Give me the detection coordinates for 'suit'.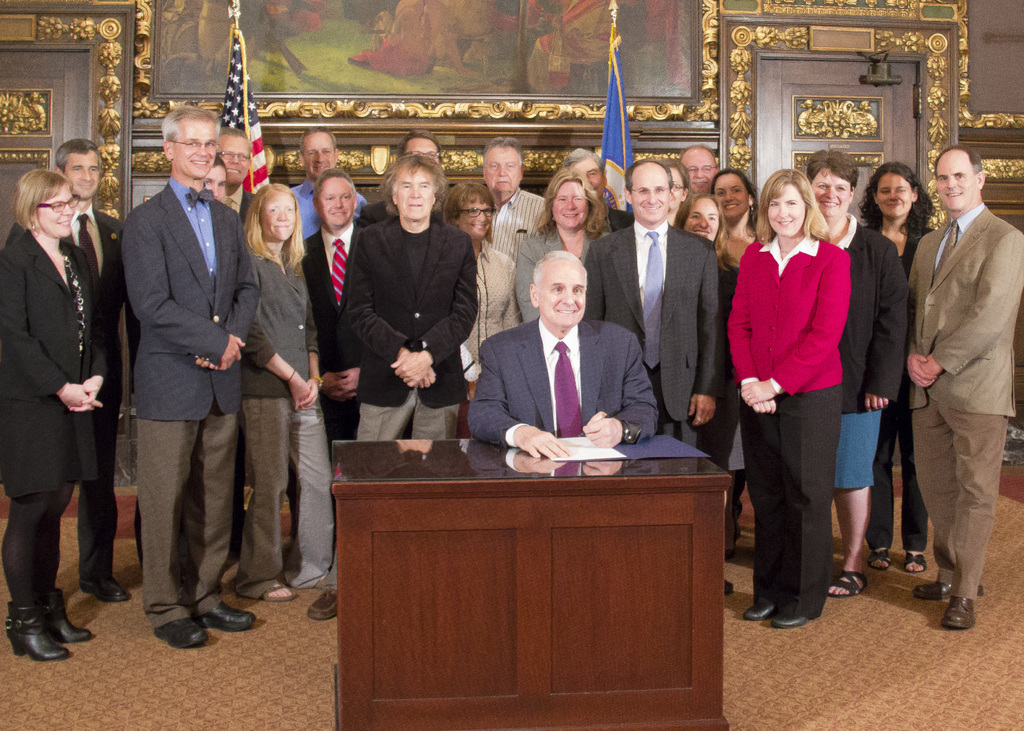
[left=513, top=221, right=616, bottom=325].
